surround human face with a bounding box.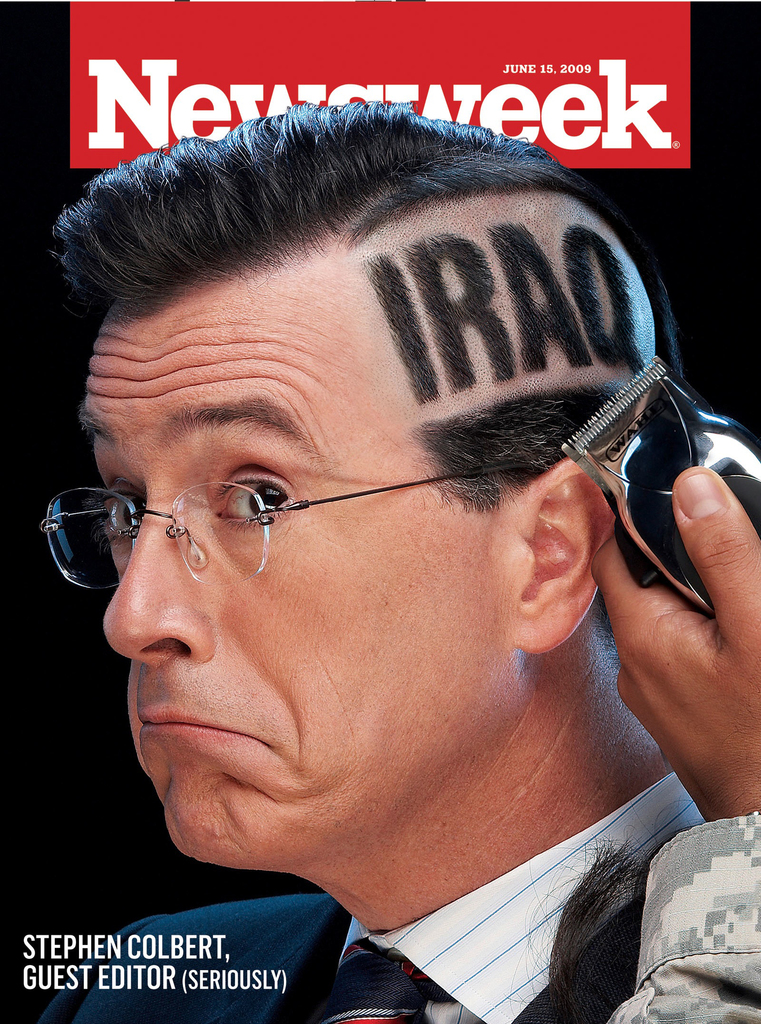
crop(76, 239, 504, 868).
